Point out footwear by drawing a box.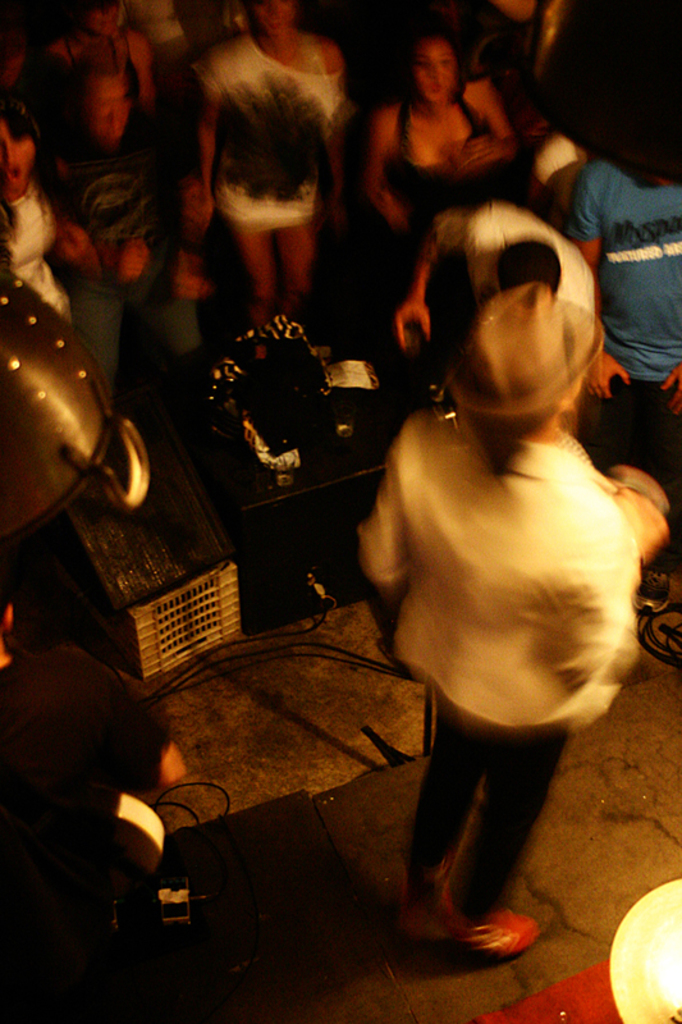
crop(450, 910, 551, 969).
